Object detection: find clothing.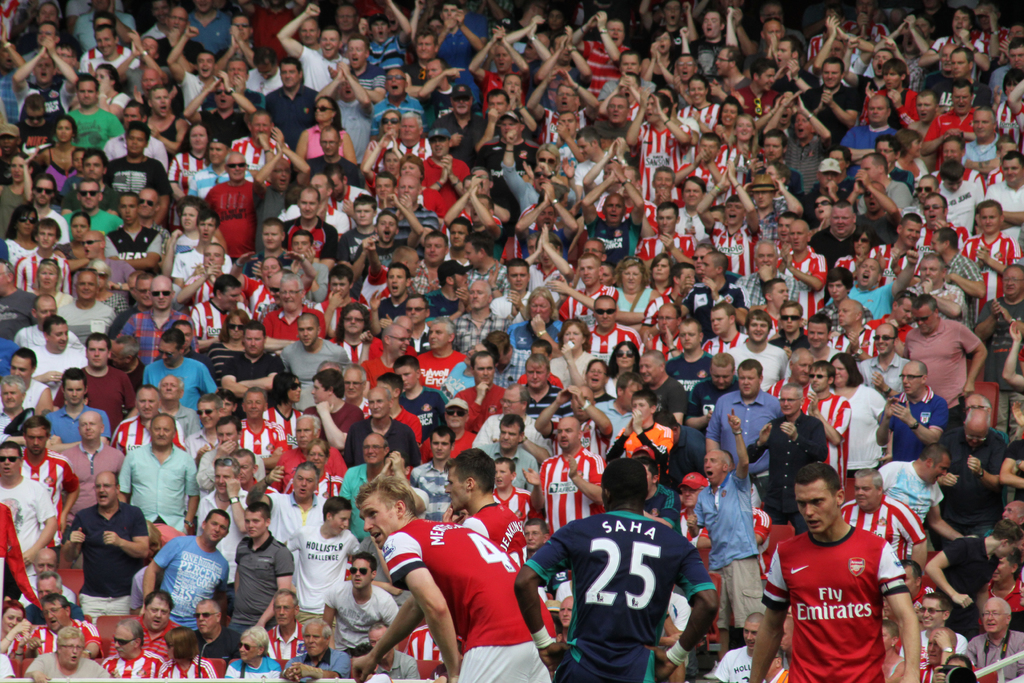
[left=289, top=340, right=342, bottom=381].
